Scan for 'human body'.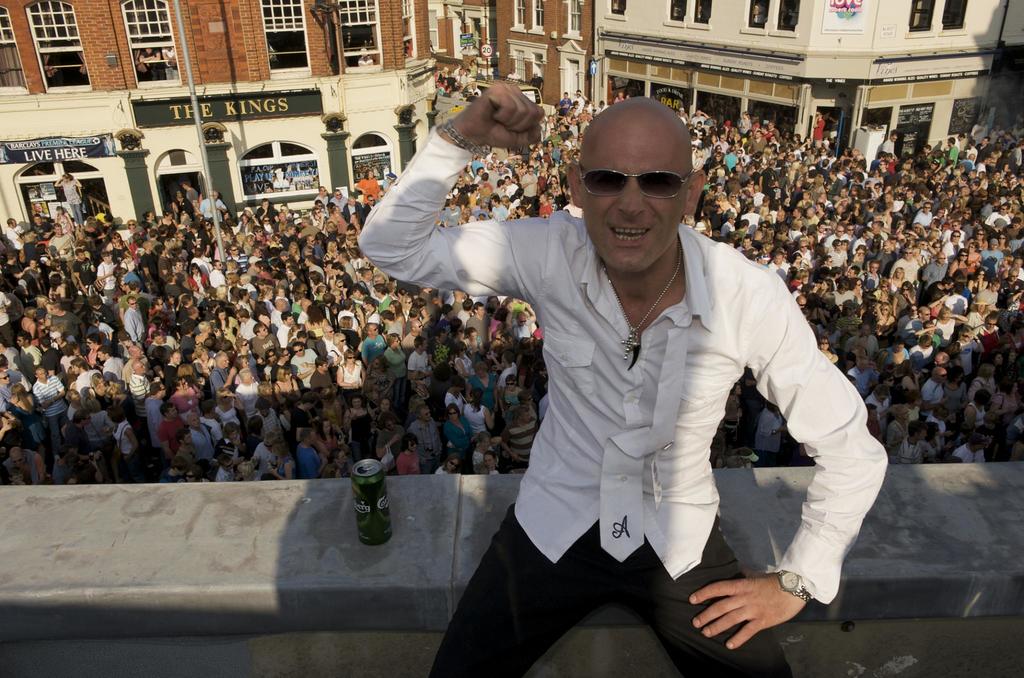
Scan result: pyautogui.locateOnScreen(753, 188, 766, 207).
